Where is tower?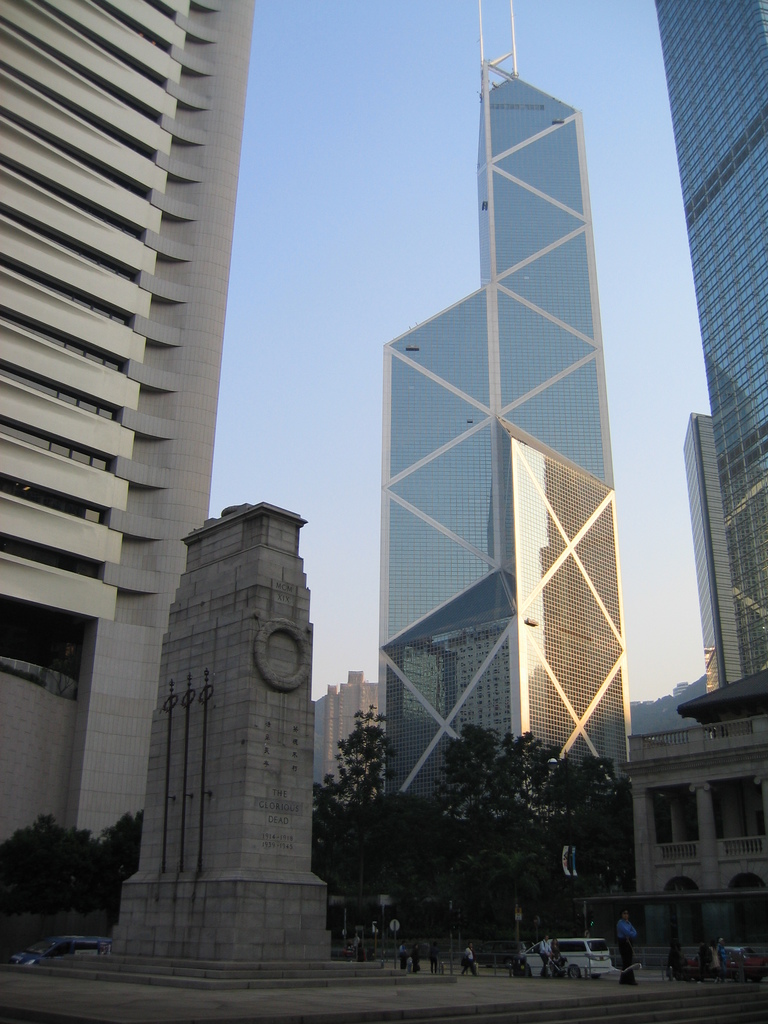
<box>321,680,376,803</box>.
